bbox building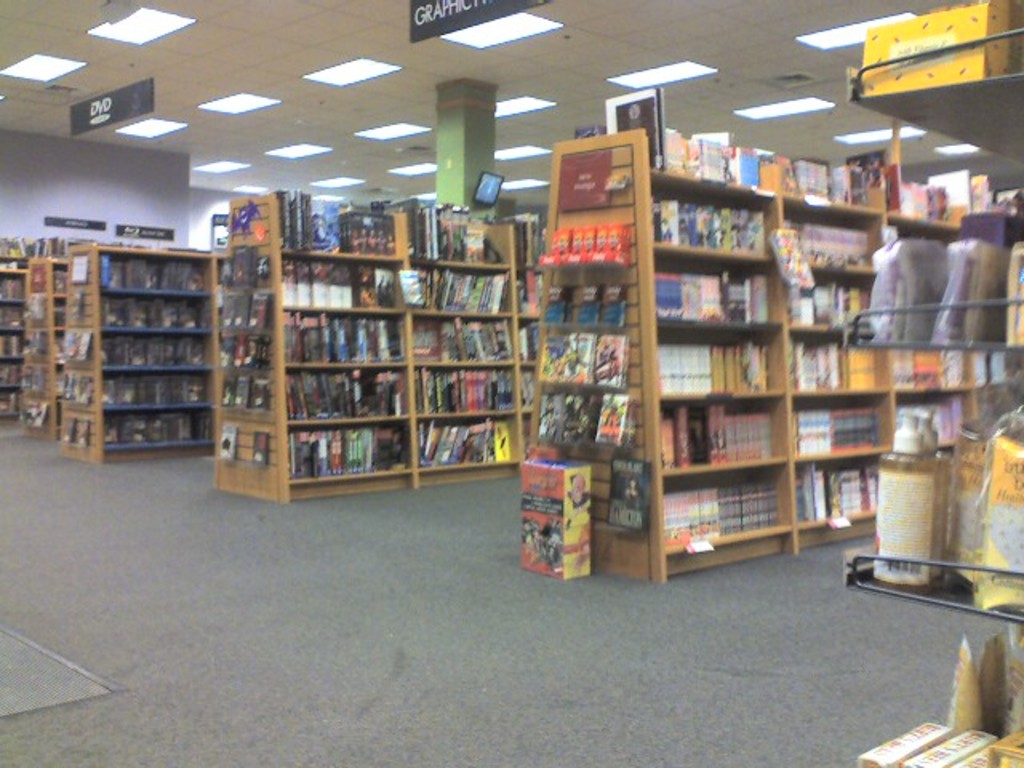
pyautogui.locateOnScreen(0, 0, 1022, 766)
